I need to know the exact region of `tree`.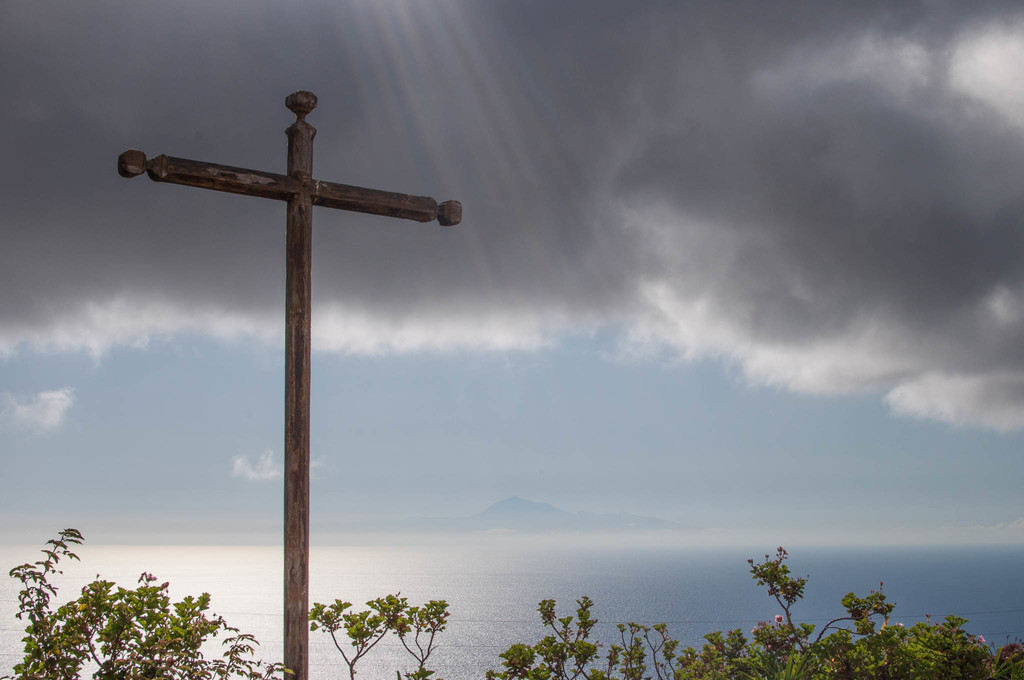
Region: (x1=484, y1=545, x2=1023, y2=679).
